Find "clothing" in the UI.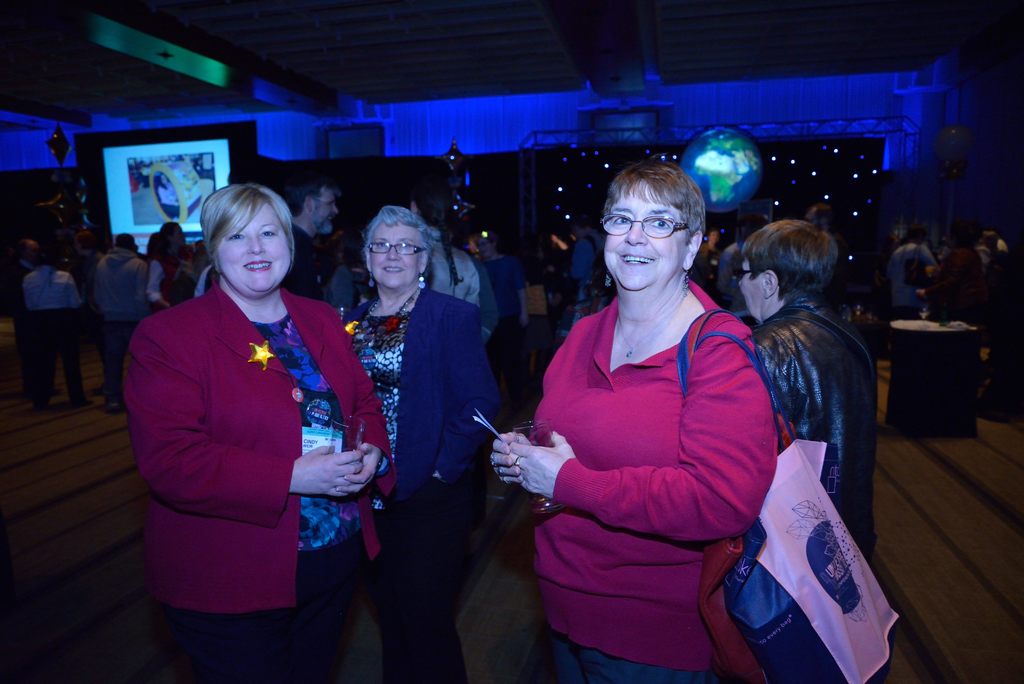
UI element at x1=745, y1=292, x2=895, y2=683.
